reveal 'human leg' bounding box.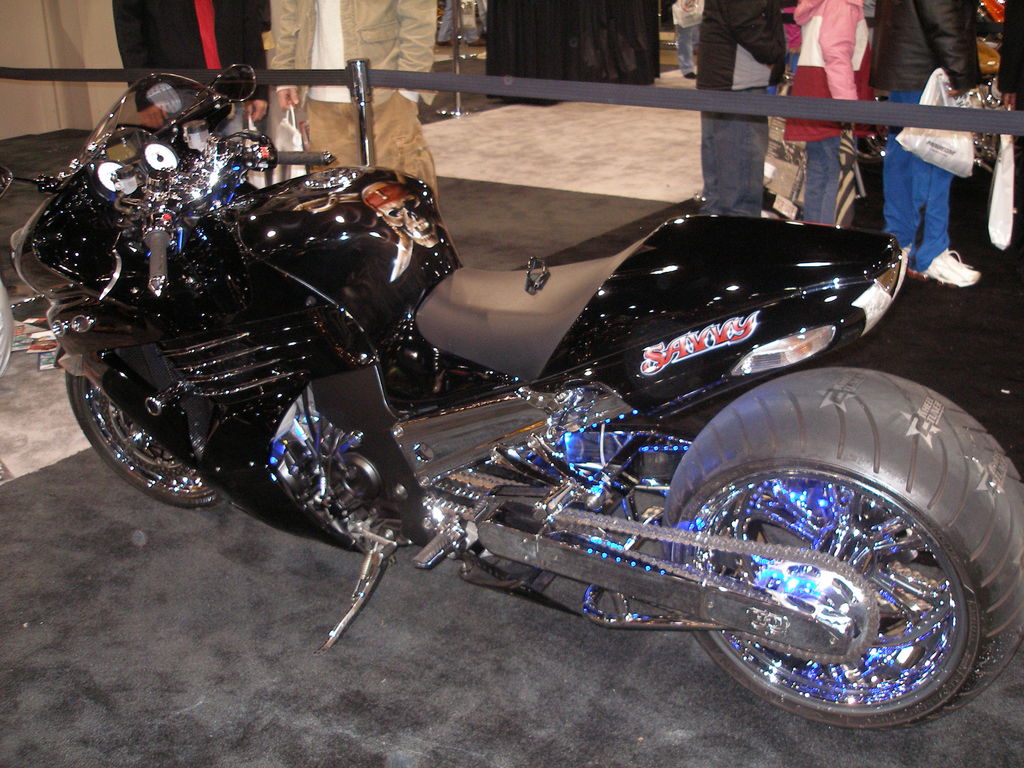
Revealed: x1=880, y1=93, x2=984, y2=289.
